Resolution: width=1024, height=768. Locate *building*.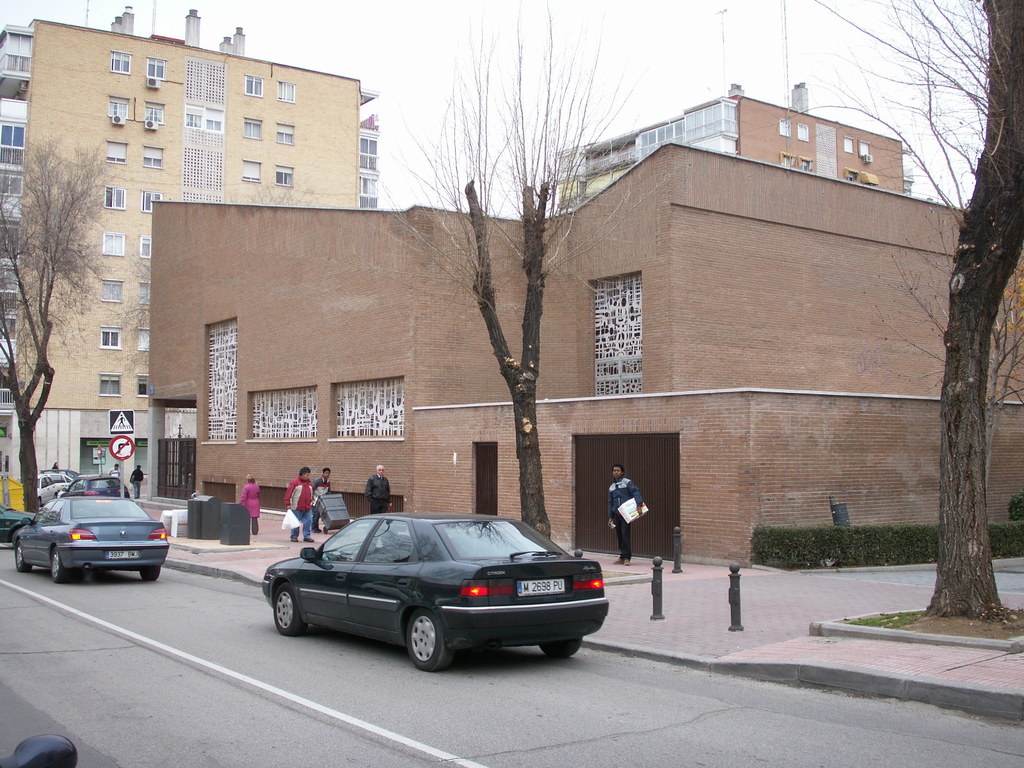
crop(0, 6, 380, 509).
